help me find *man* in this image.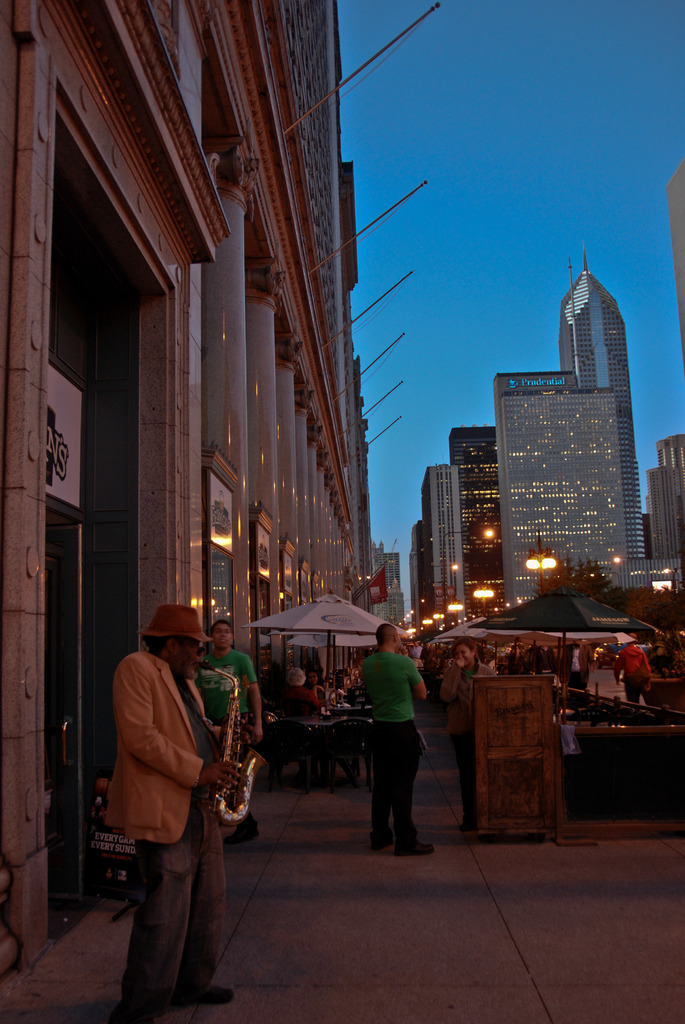
Found it: bbox(359, 620, 437, 858).
